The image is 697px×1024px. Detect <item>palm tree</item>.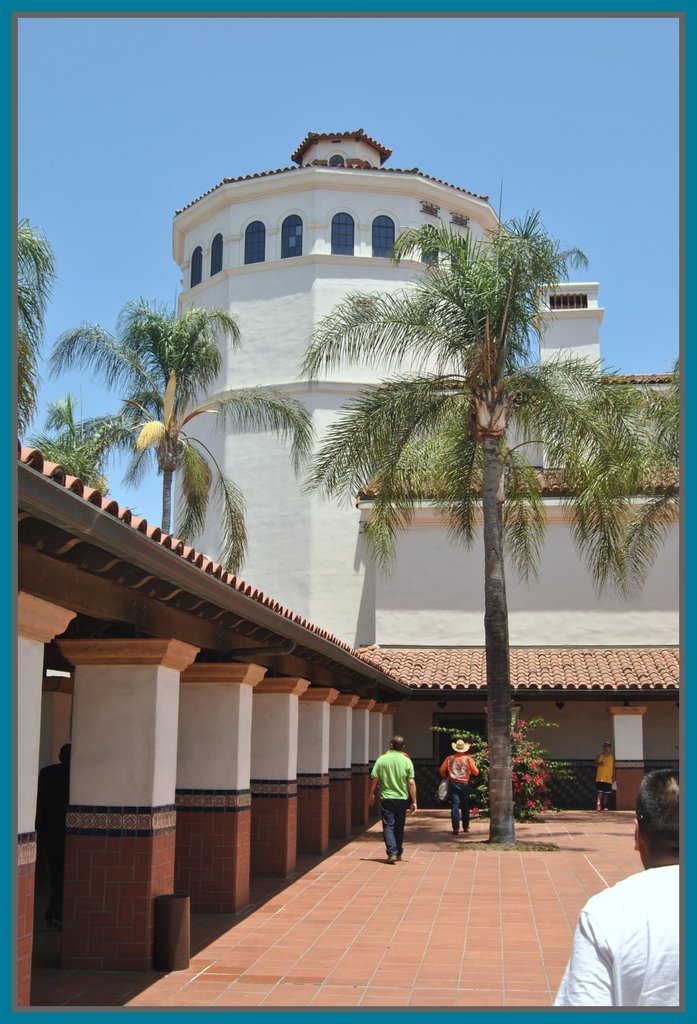
Detection: 17 216 59 444.
